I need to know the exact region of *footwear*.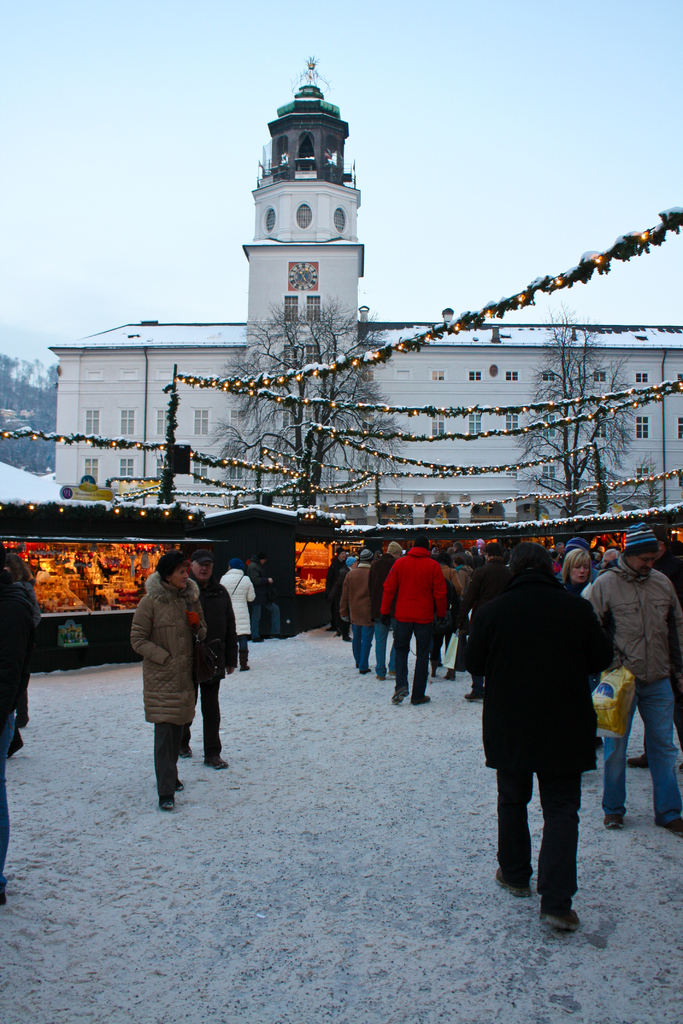
Region: (x1=538, y1=892, x2=588, y2=925).
